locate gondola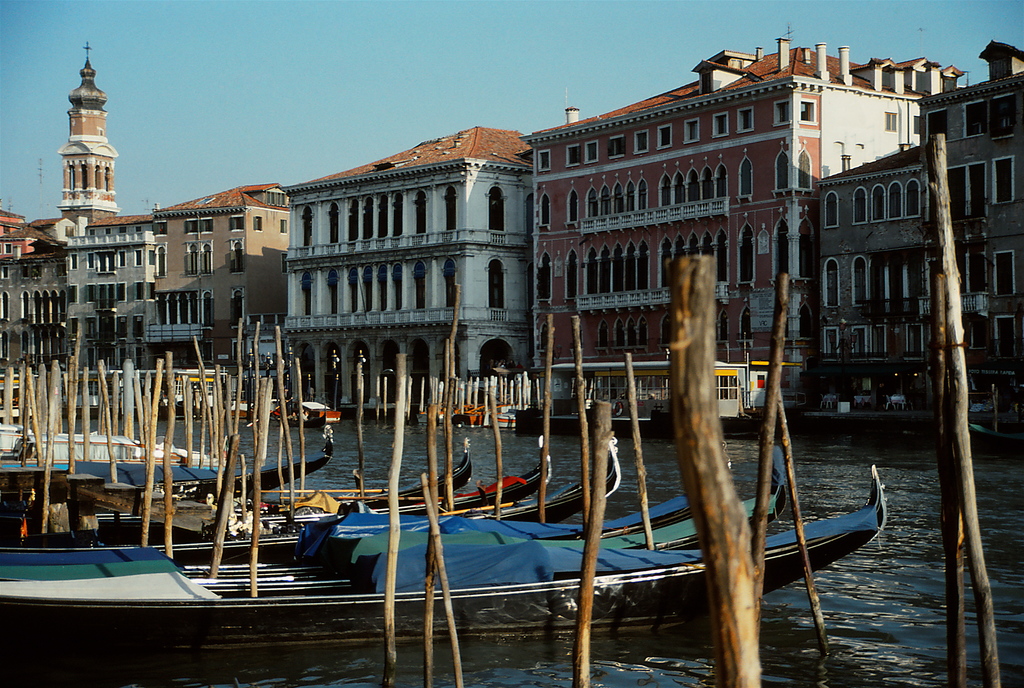
<box>0,461,899,654</box>
